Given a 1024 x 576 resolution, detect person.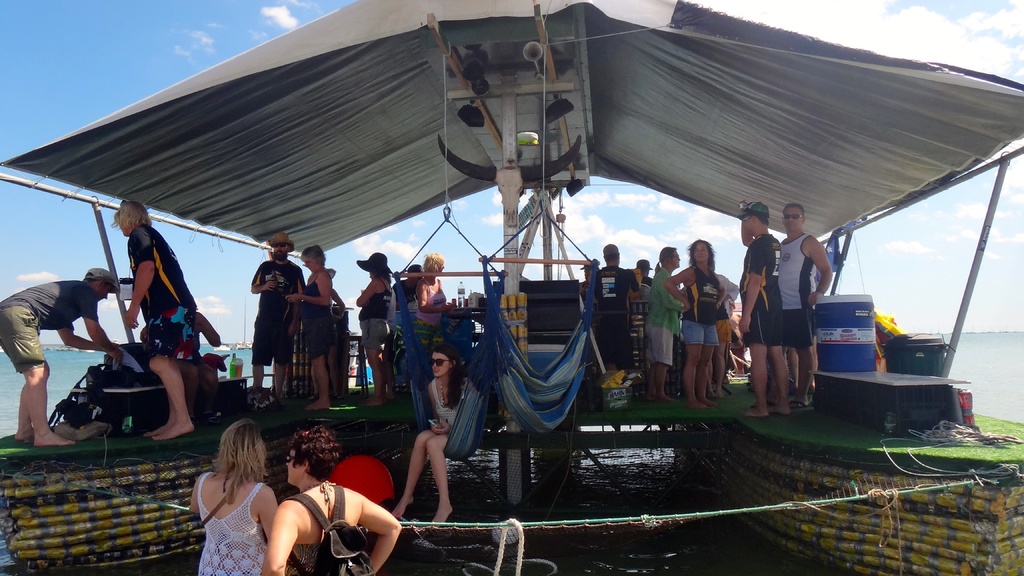
BBox(646, 246, 692, 405).
